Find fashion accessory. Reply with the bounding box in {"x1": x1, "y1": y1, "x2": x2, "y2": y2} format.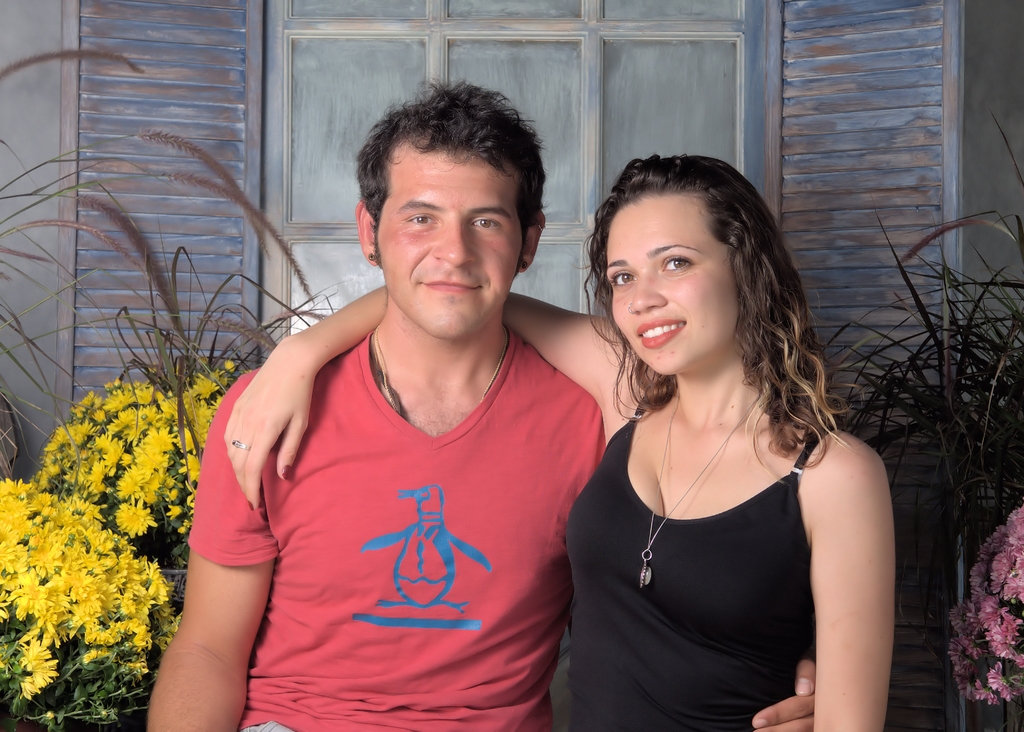
{"x1": 517, "y1": 257, "x2": 531, "y2": 273}.
